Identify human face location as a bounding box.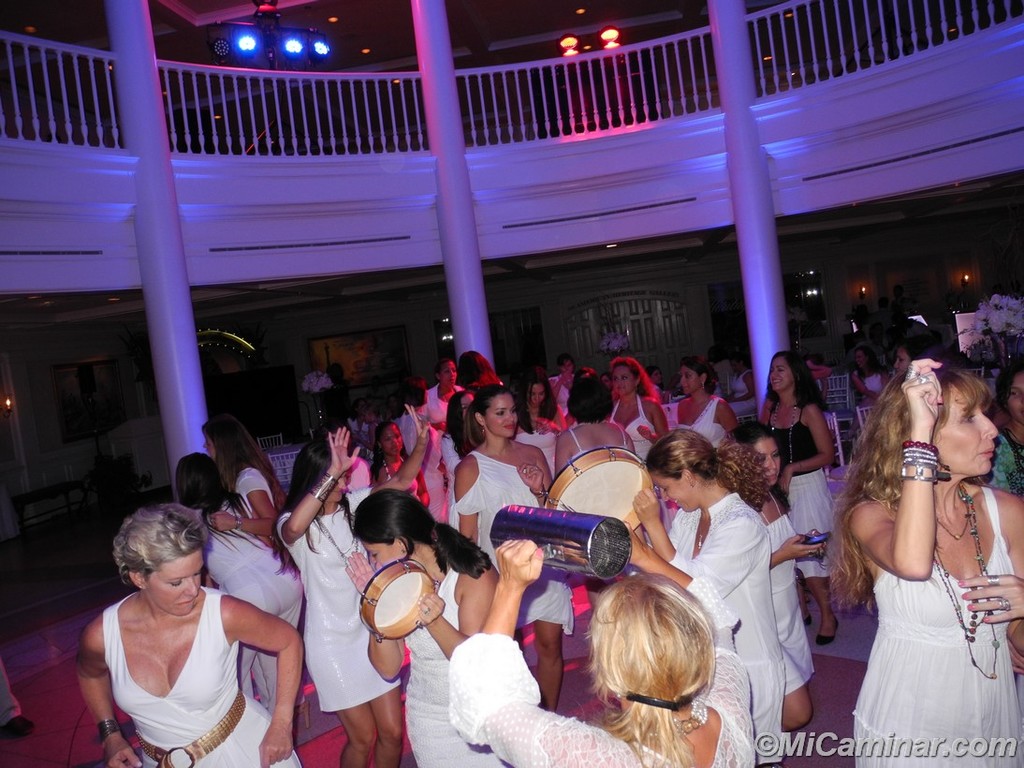
x1=141, y1=549, x2=203, y2=614.
